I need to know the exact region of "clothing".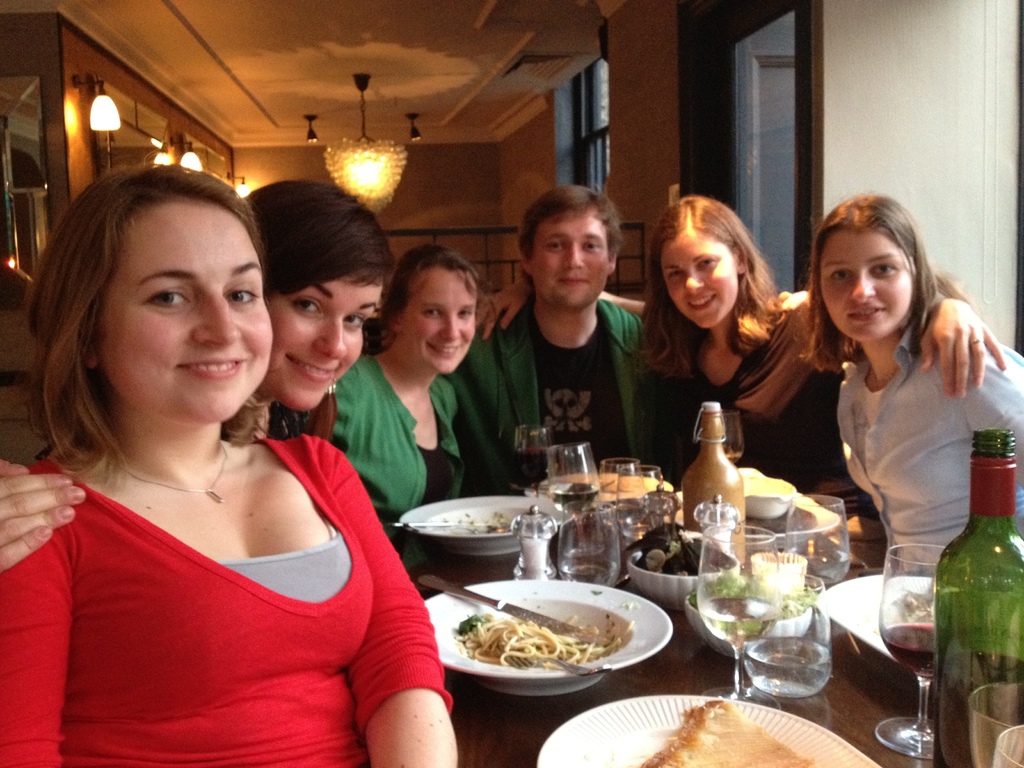
Region: region(433, 301, 642, 483).
